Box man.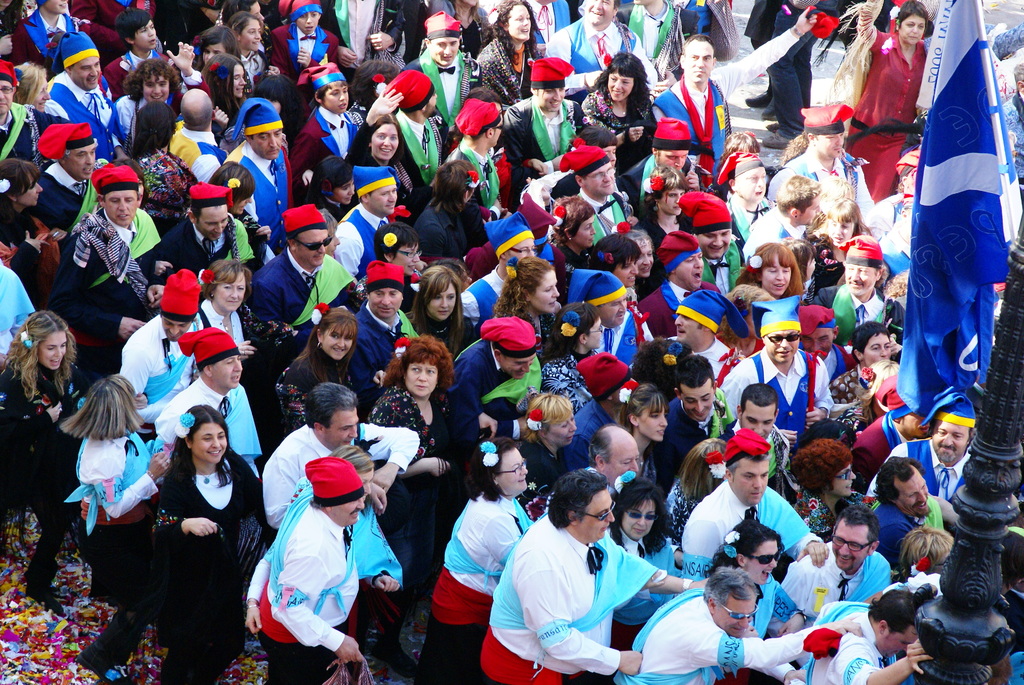
[x1=778, y1=508, x2=886, y2=623].
